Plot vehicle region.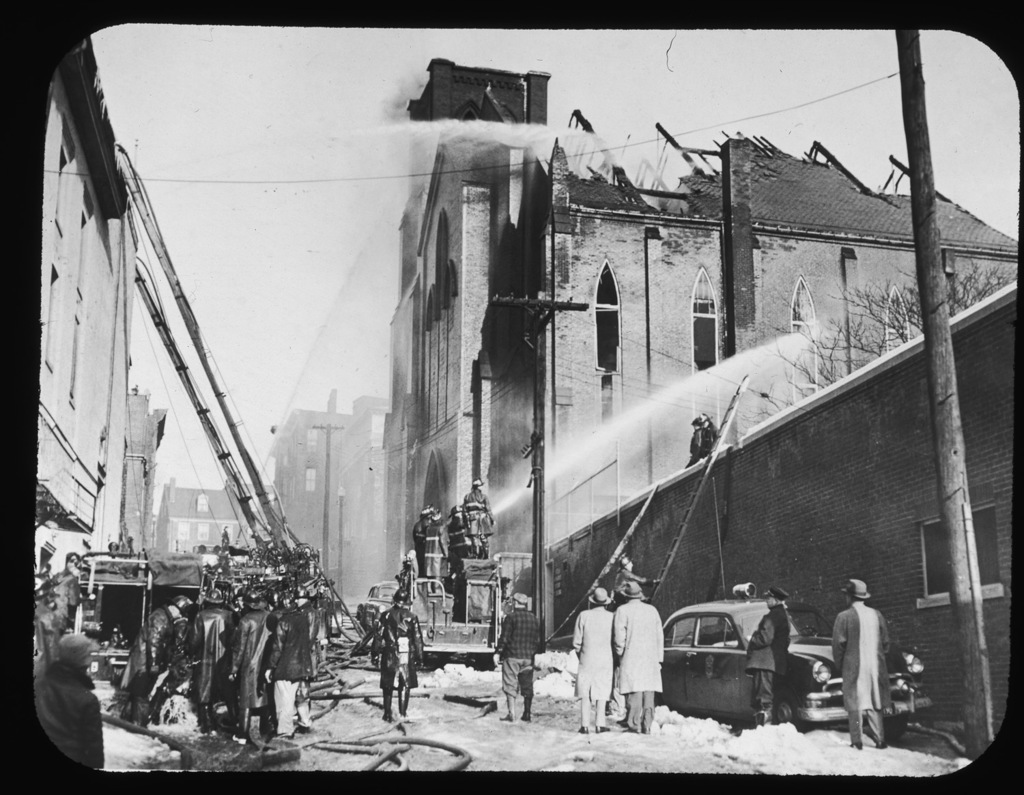
Plotted at bbox(661, 595, 855, 727).
